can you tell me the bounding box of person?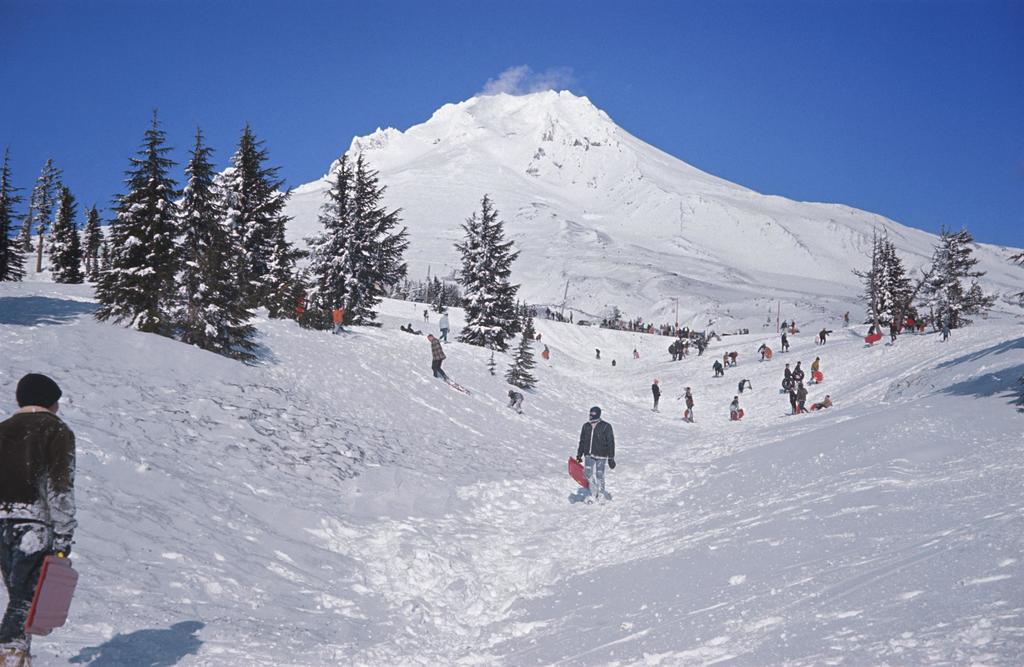
box=[595, 346, 598, 357].
